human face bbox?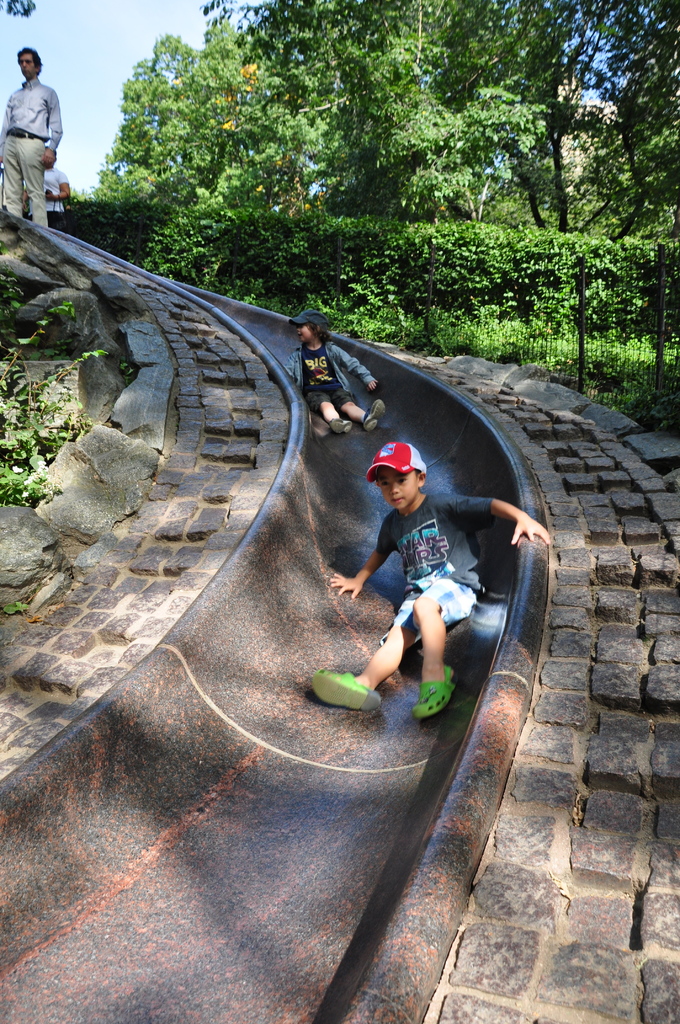
rect(293, 325, 311, 339)
